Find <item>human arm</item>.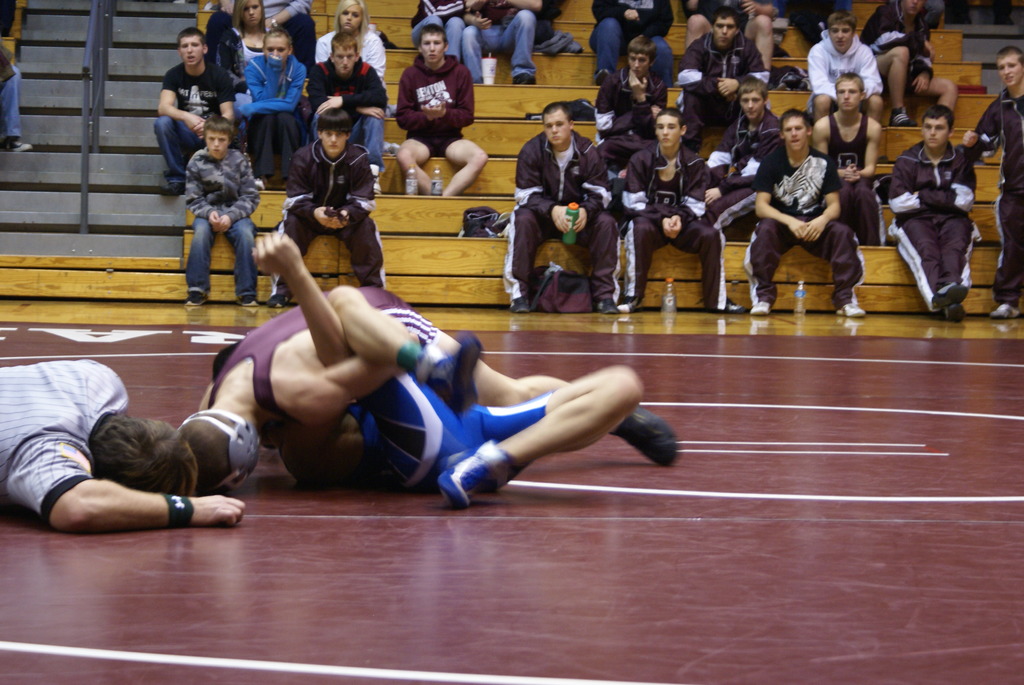
710 131 740 178.
